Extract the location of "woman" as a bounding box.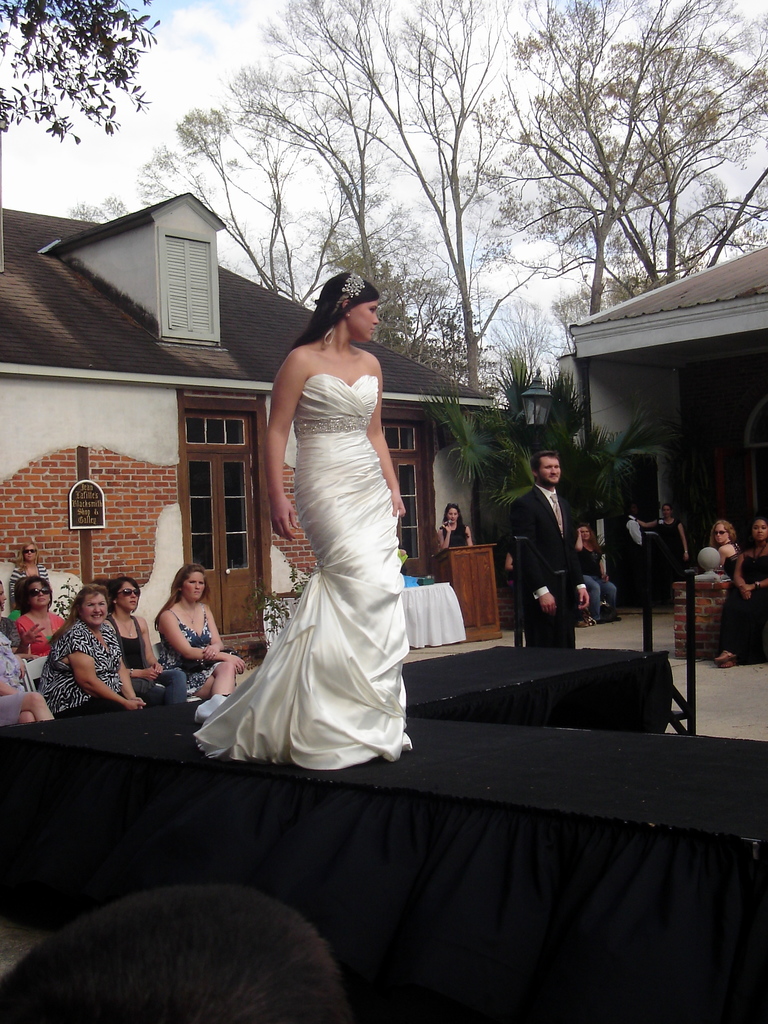
709:521:740:575.
